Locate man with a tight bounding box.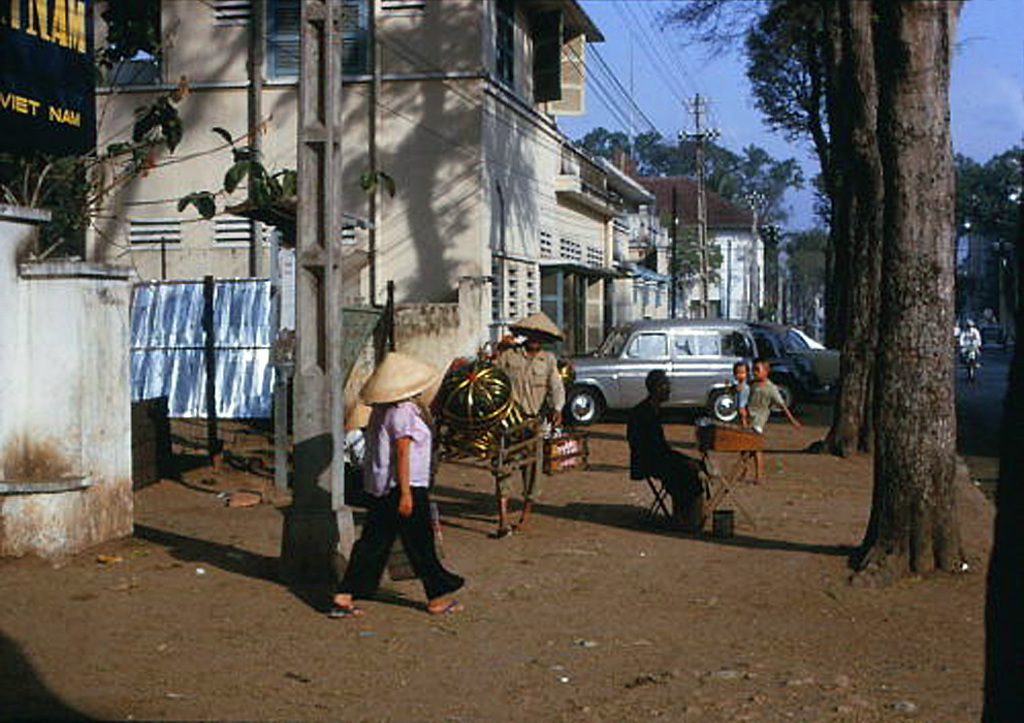
l=625, t=367, r=706, b=538.
